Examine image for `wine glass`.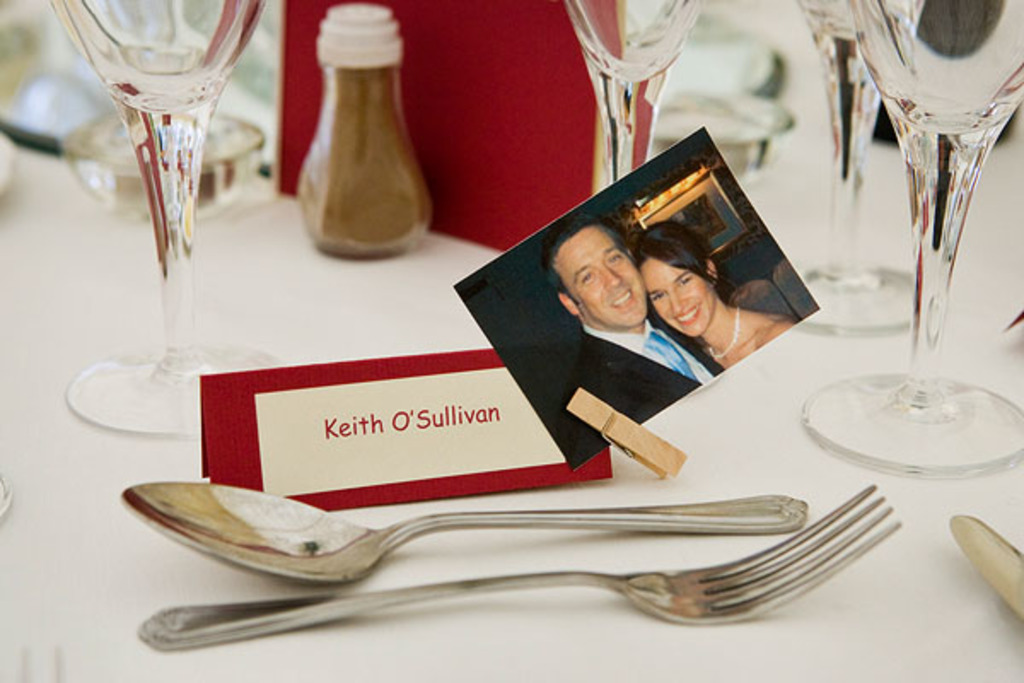
Examination result: select_region(563, 0, 700, 184).
